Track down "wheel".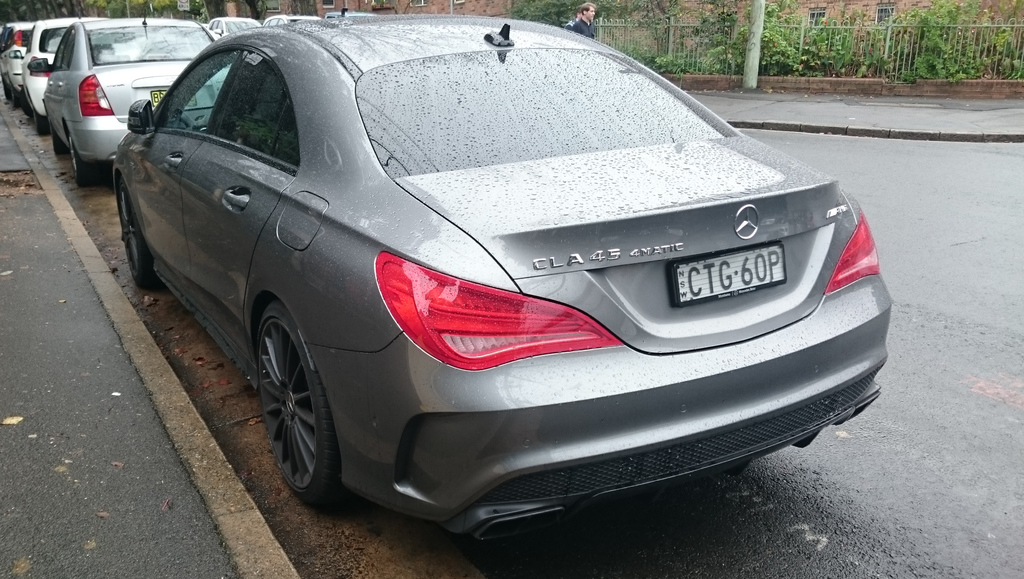
Tracked to bbox=(70, 133, 102, 184).
